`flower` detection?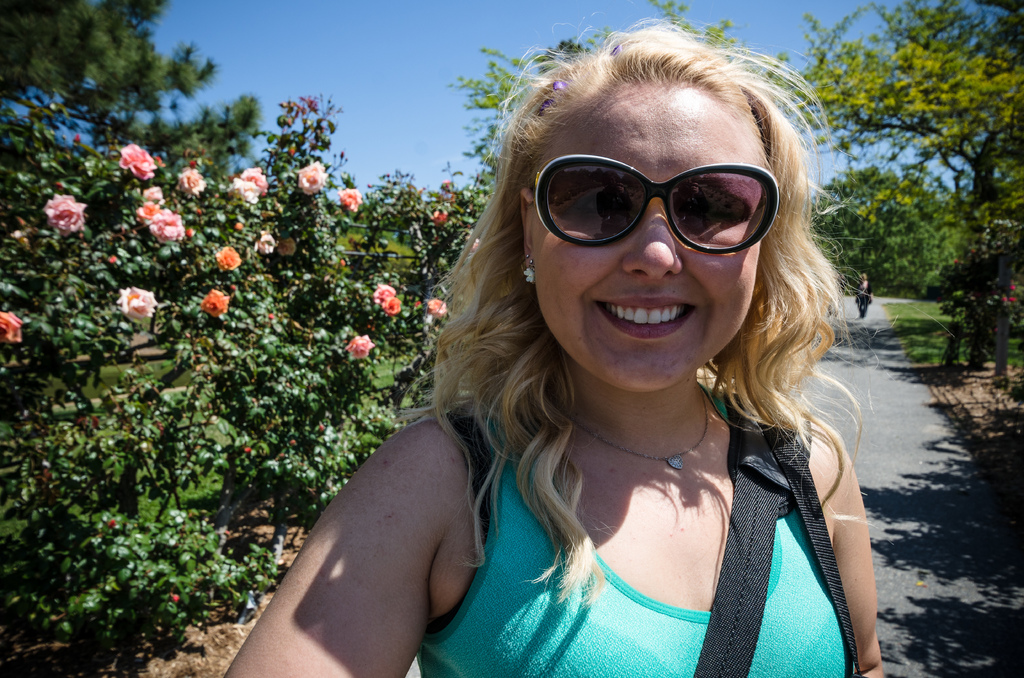
{"x1": 0, "y1": 309, "x2": 20, "y2": 344}
